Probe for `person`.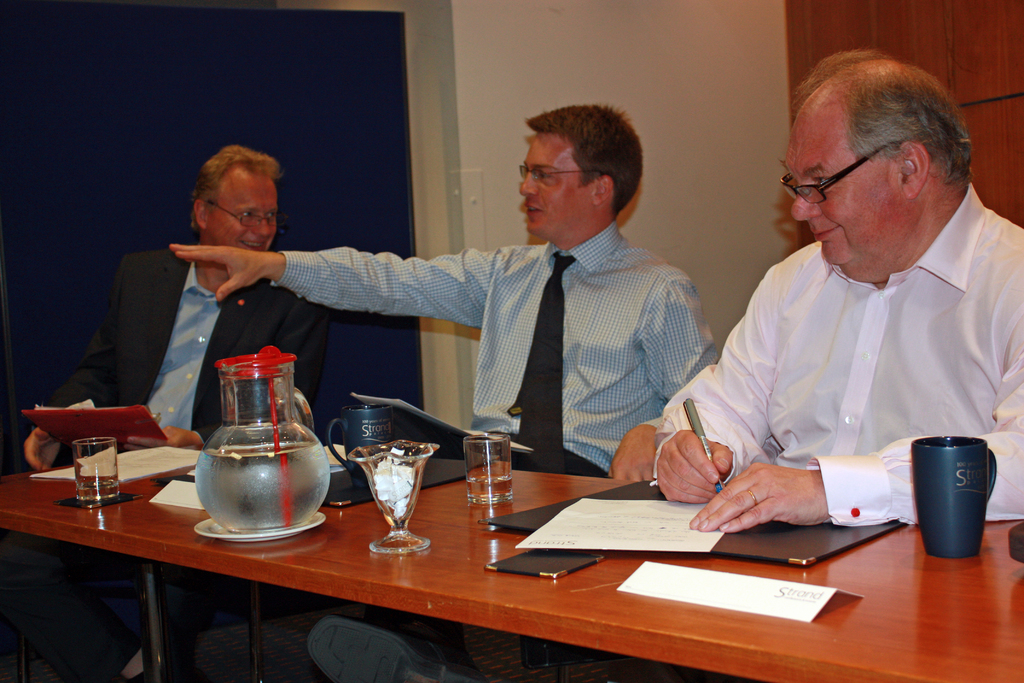
Probe result: [x1=0, y1=147, x2=332, y2=682].
